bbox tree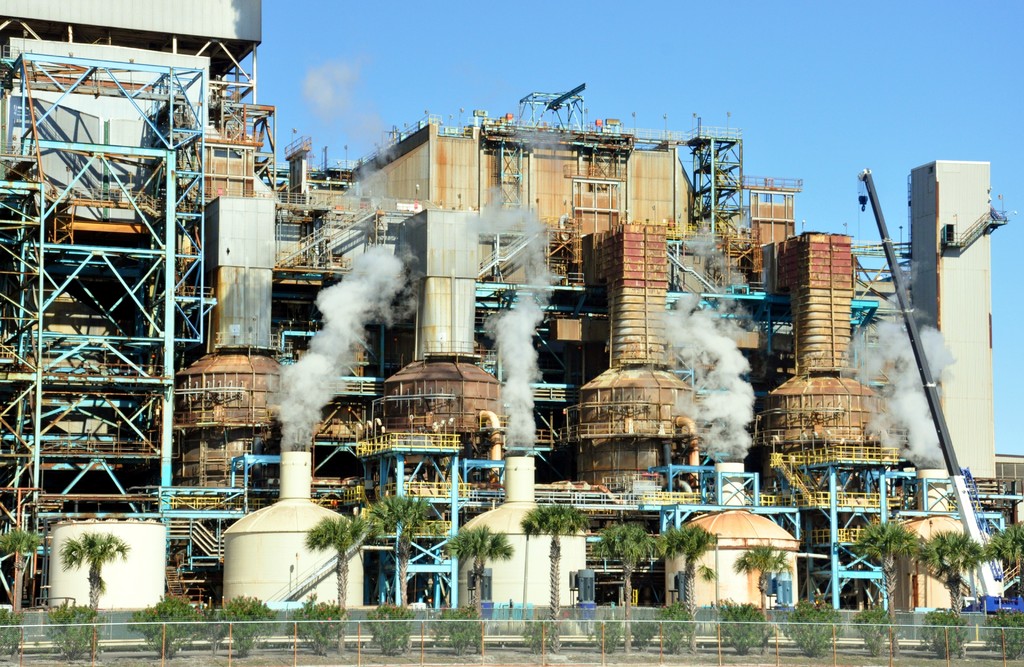
(left=870, top=499, right=1014, bottom=614)
